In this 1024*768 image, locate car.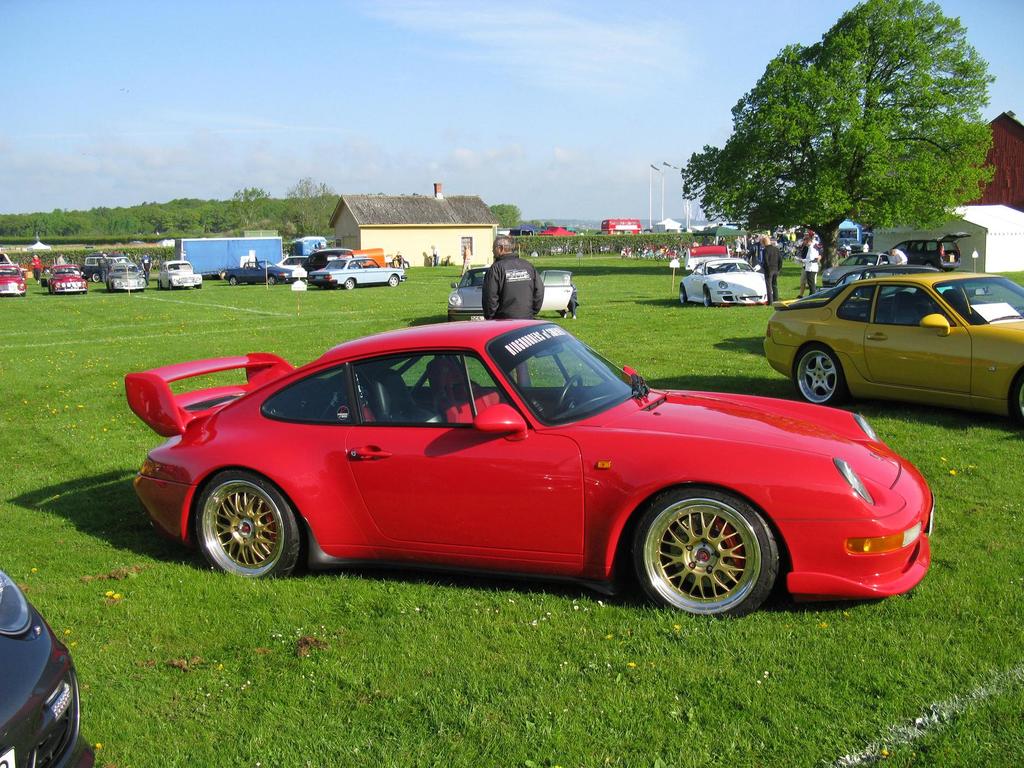
Bounding box: Rect(118, 317, 931, 622).
